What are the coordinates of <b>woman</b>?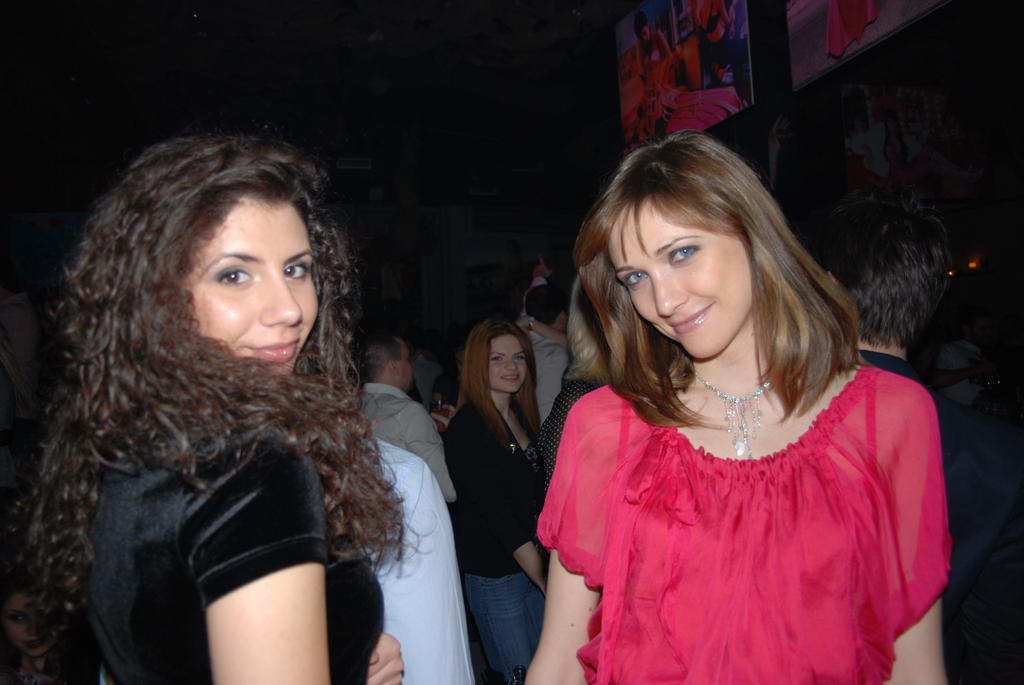
crop(6, 126, 445, 673).
